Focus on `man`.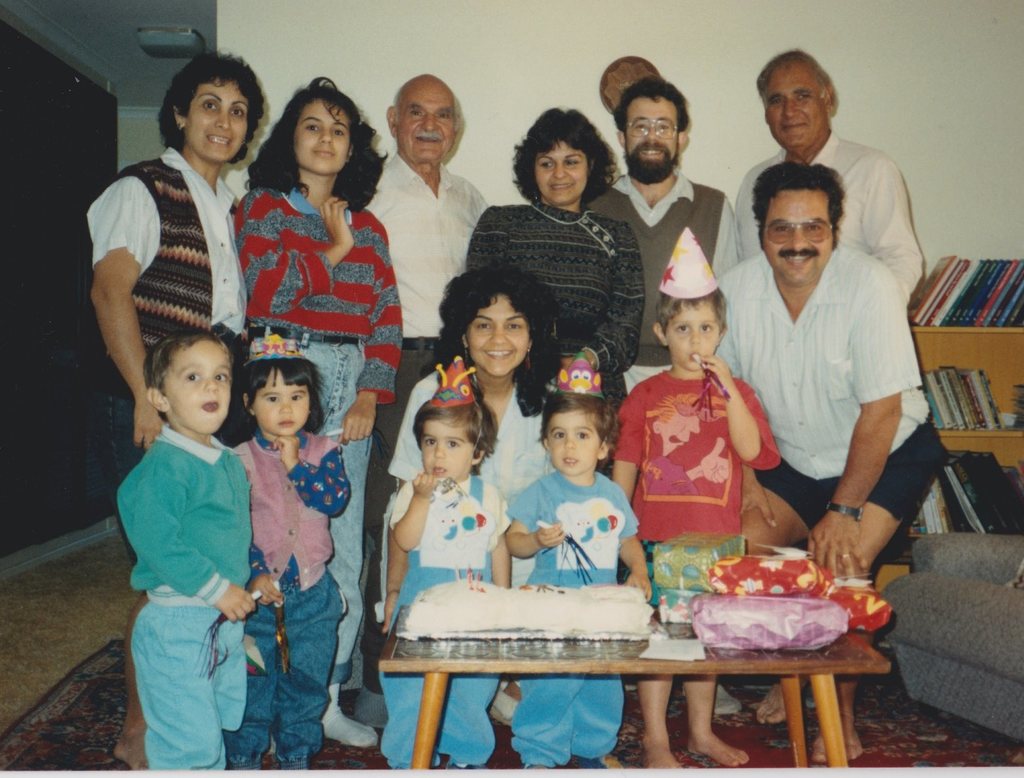
Focused at select_region(364, 72, 486, 646).
